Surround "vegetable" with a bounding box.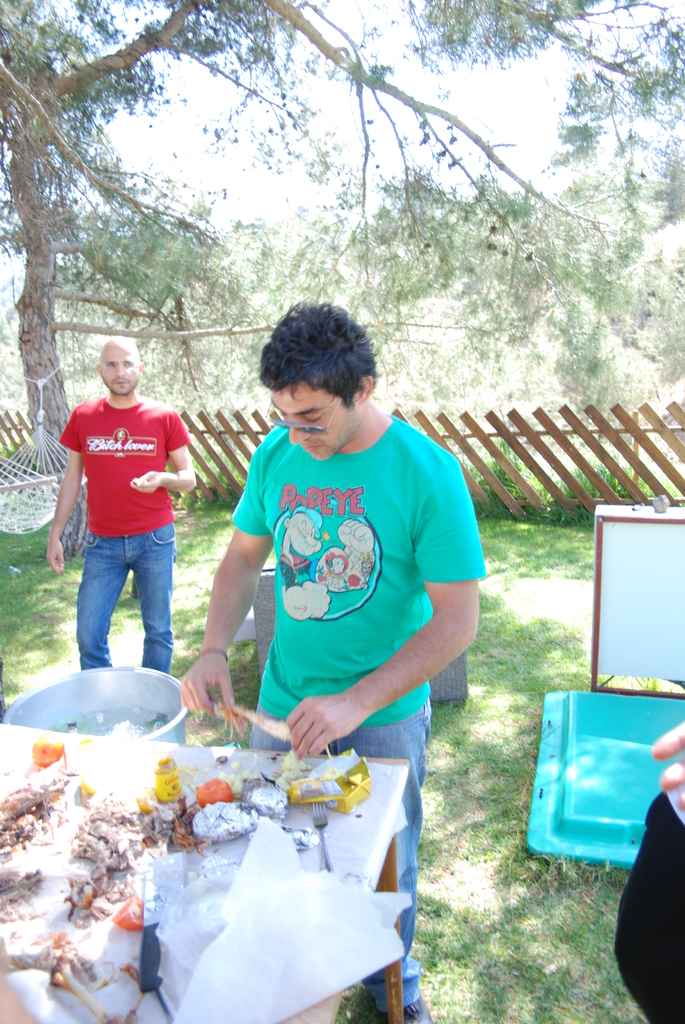
<bbox>198, 774, 228, 804</bbox>.
